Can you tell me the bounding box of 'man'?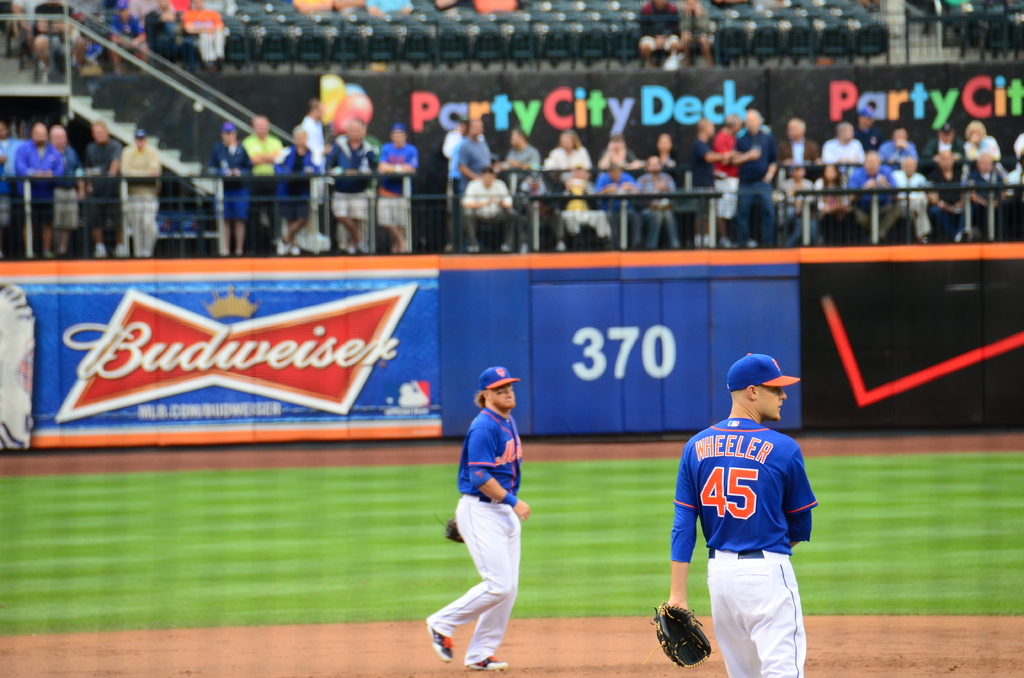
l=107, t=0, r=150, b=81.
